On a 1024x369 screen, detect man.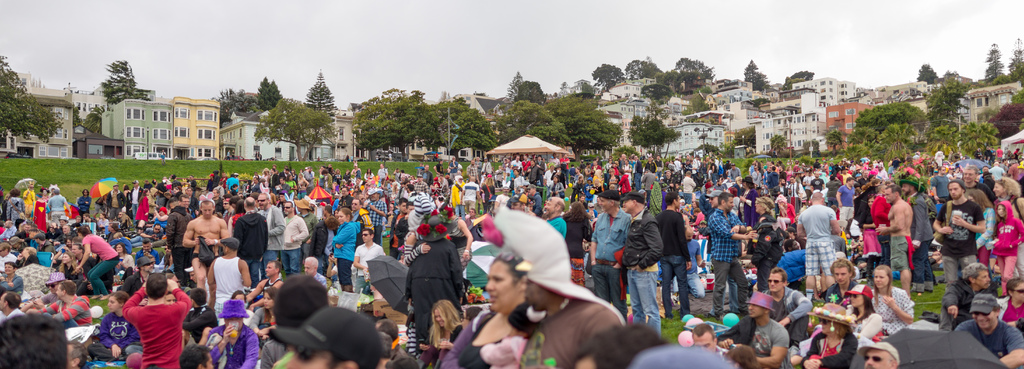
<bbox>391, 197, 407, 252</bbox>.
